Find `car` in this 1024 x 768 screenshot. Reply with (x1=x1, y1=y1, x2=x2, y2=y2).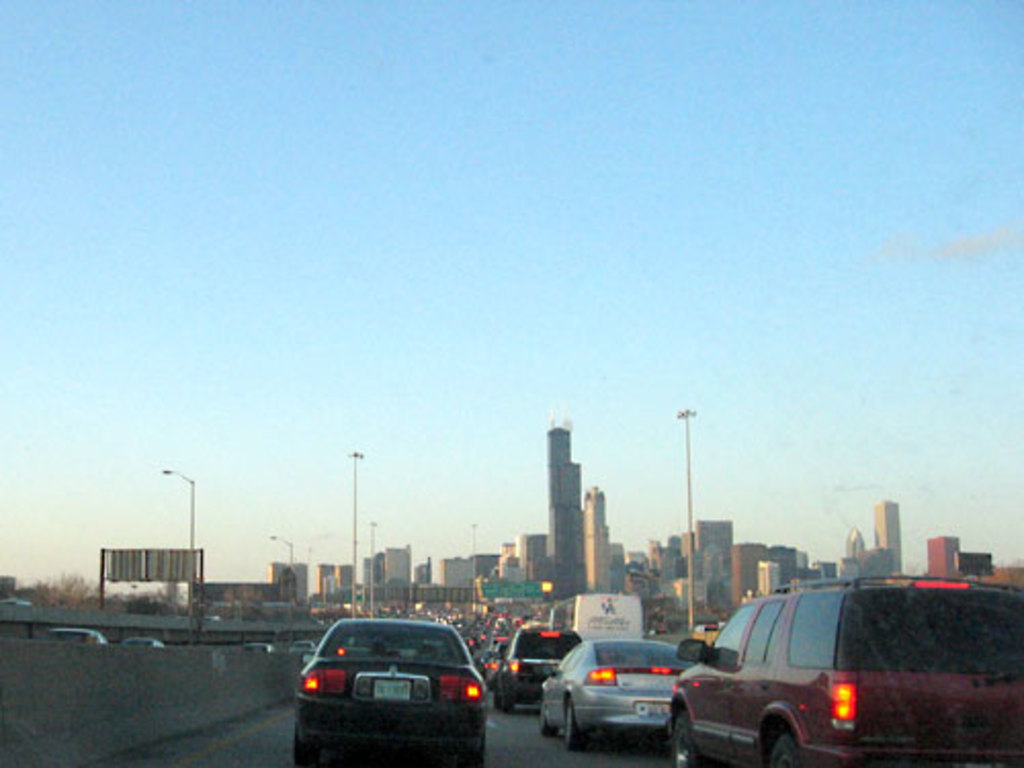
(x1=287, y1=612, x2=487, y2=766).
